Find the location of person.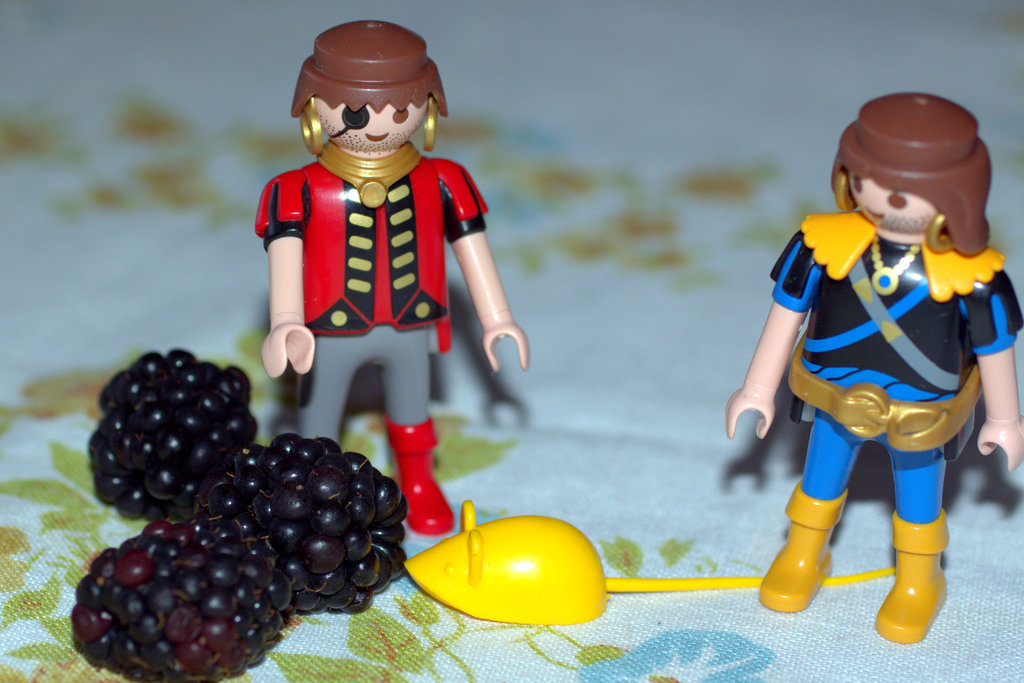
Location: (260,17,526,536).
